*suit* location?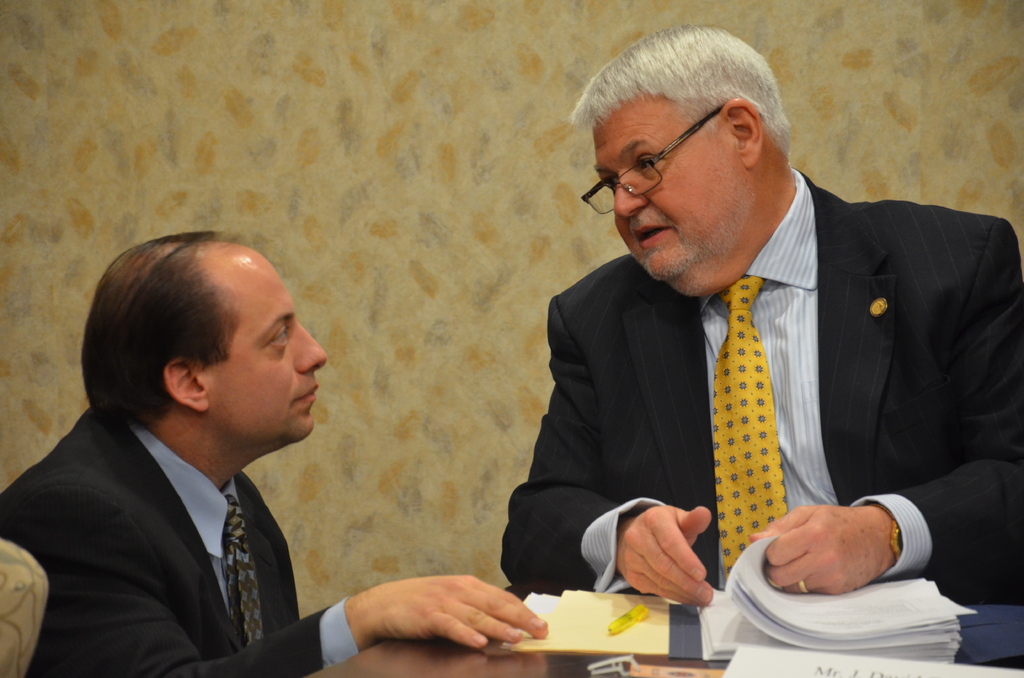
{"x1": 0, "y1": 407, "x2": 359, "y2": 677}
